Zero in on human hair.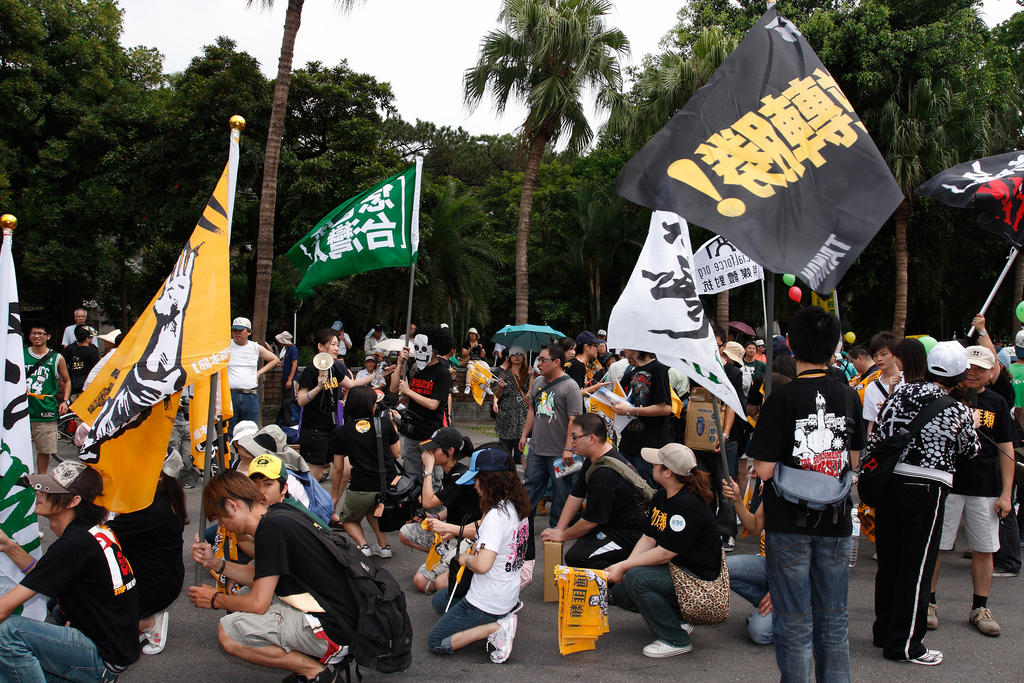
Zeroed in: pyautogui.locateOnScreen(47, 493, 113, 529).
